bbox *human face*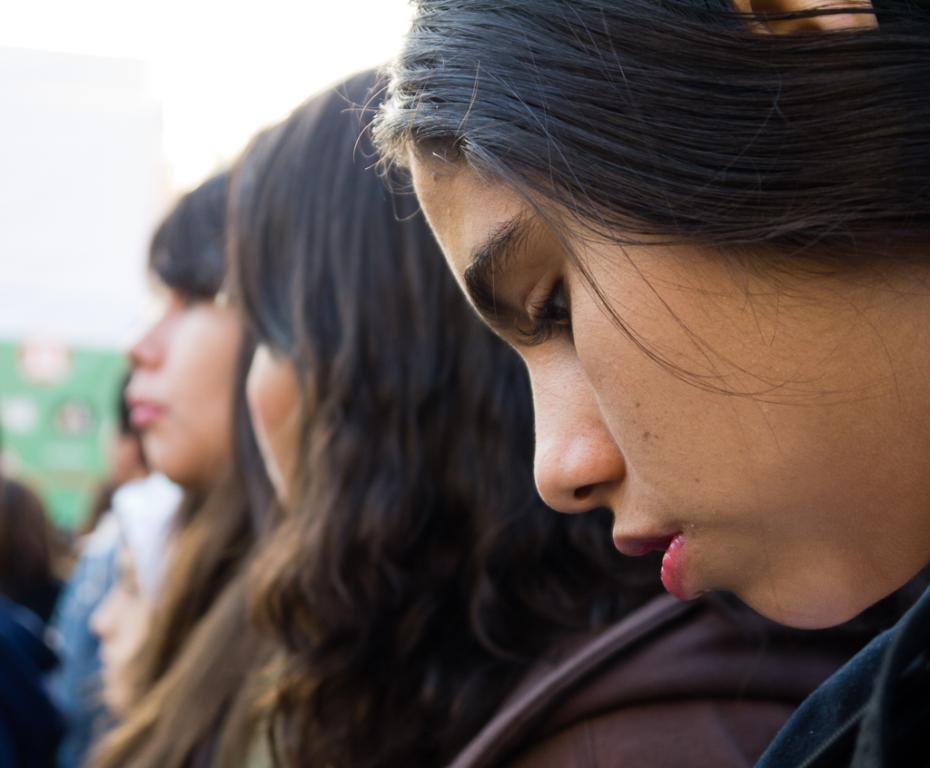
bbox=(127, 297, 261, 491)
